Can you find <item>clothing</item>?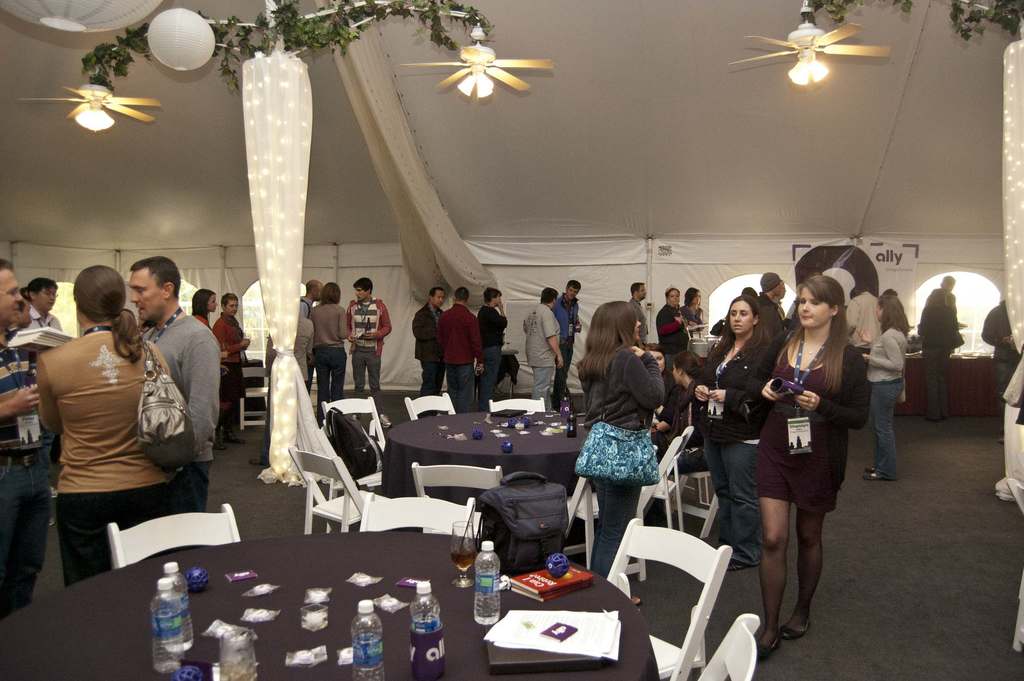
Yes, bounding box: 24/296/196/559.
